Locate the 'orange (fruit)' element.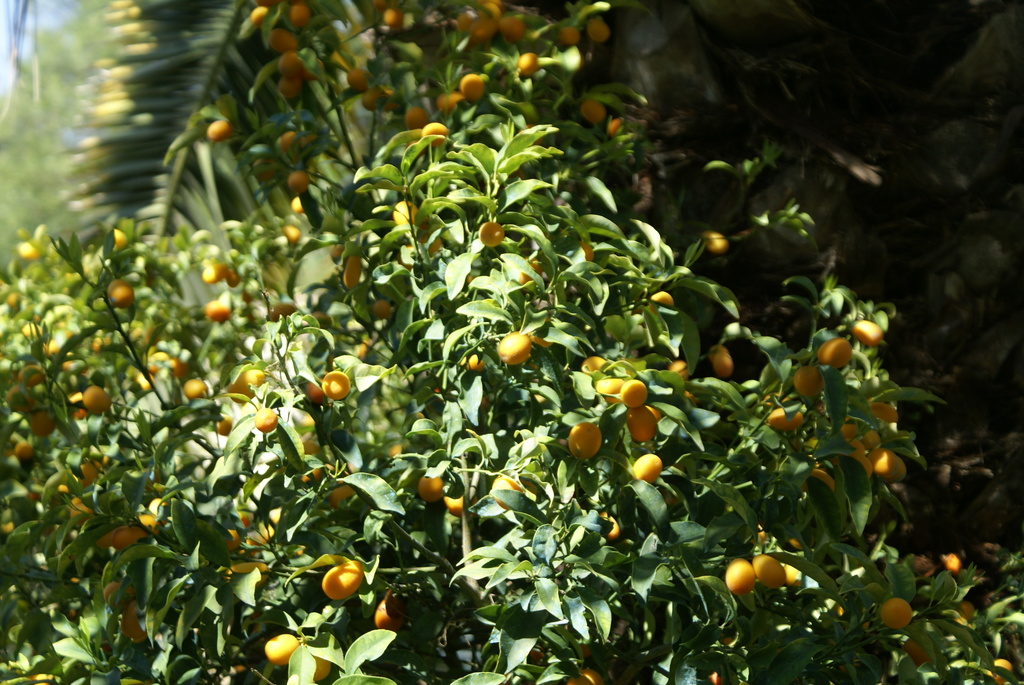
Element bbox: {"left": 116, "top": 518, "right": 134, "bottom": 545}.
